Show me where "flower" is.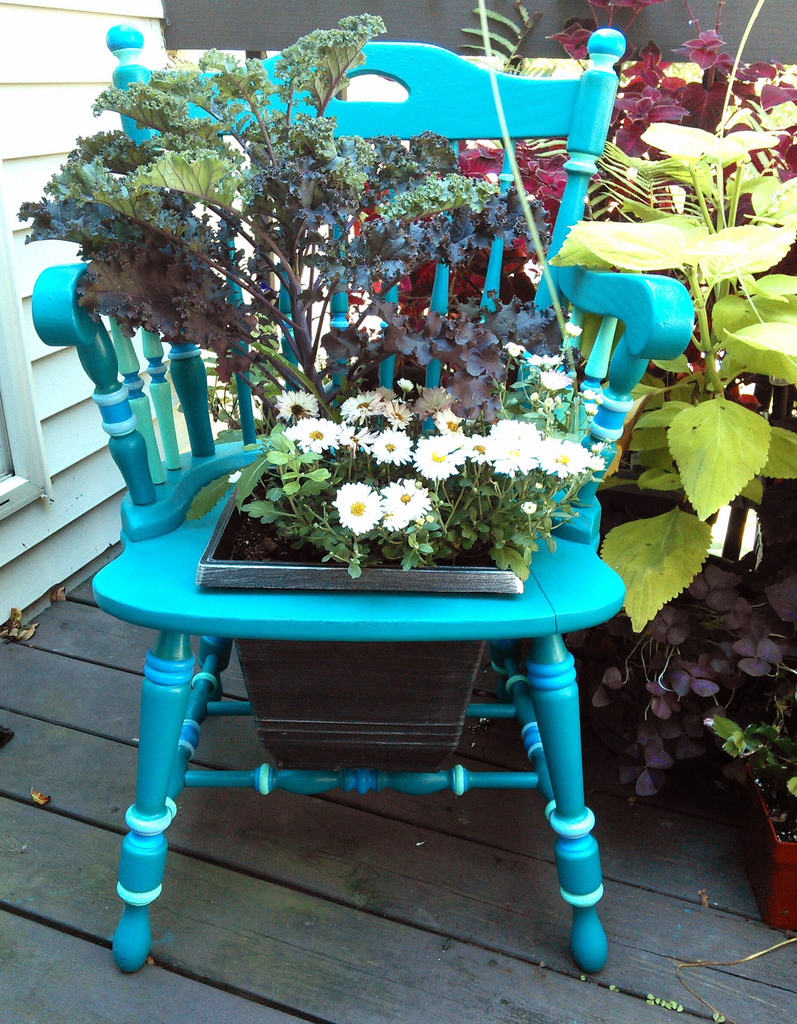
"flower" is at <region>380, 473, 436, 529</region>.
